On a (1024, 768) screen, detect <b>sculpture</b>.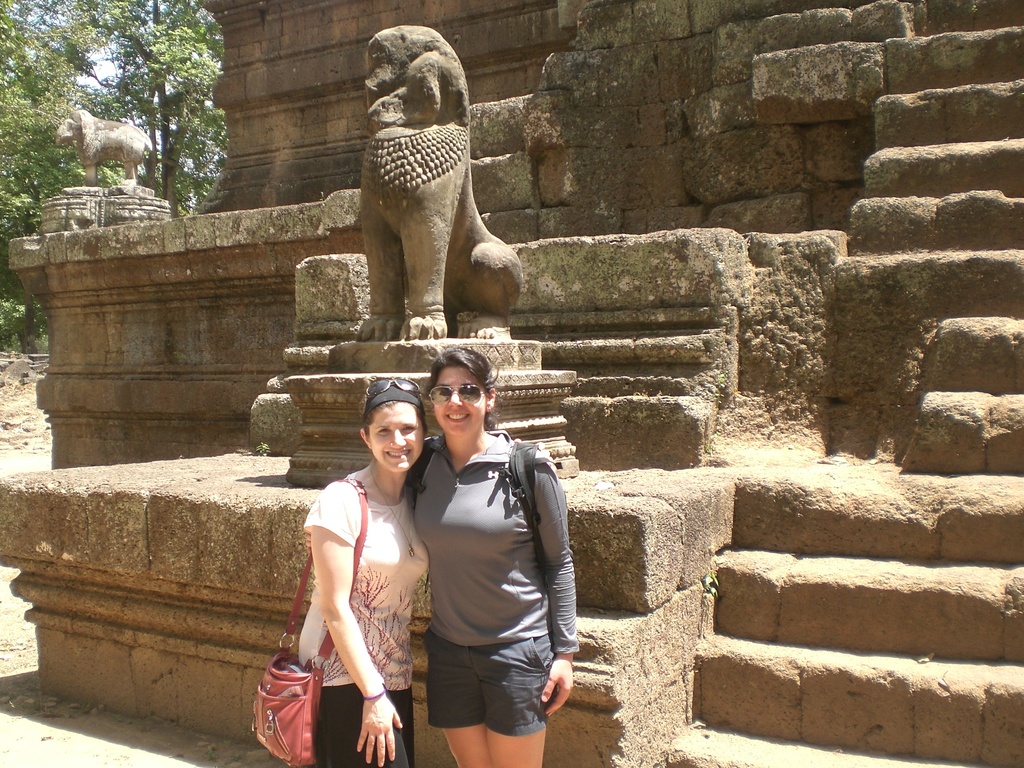
52:104:149:184.
